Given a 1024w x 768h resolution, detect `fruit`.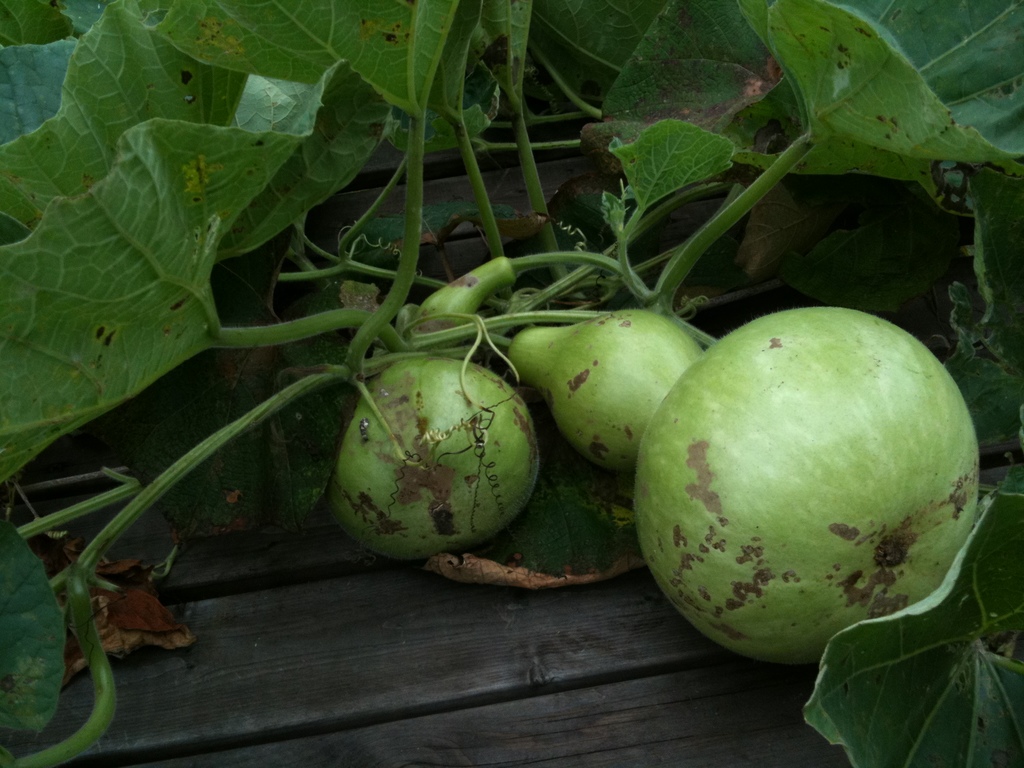
left=646, top=307, right=984, bottom=681.
